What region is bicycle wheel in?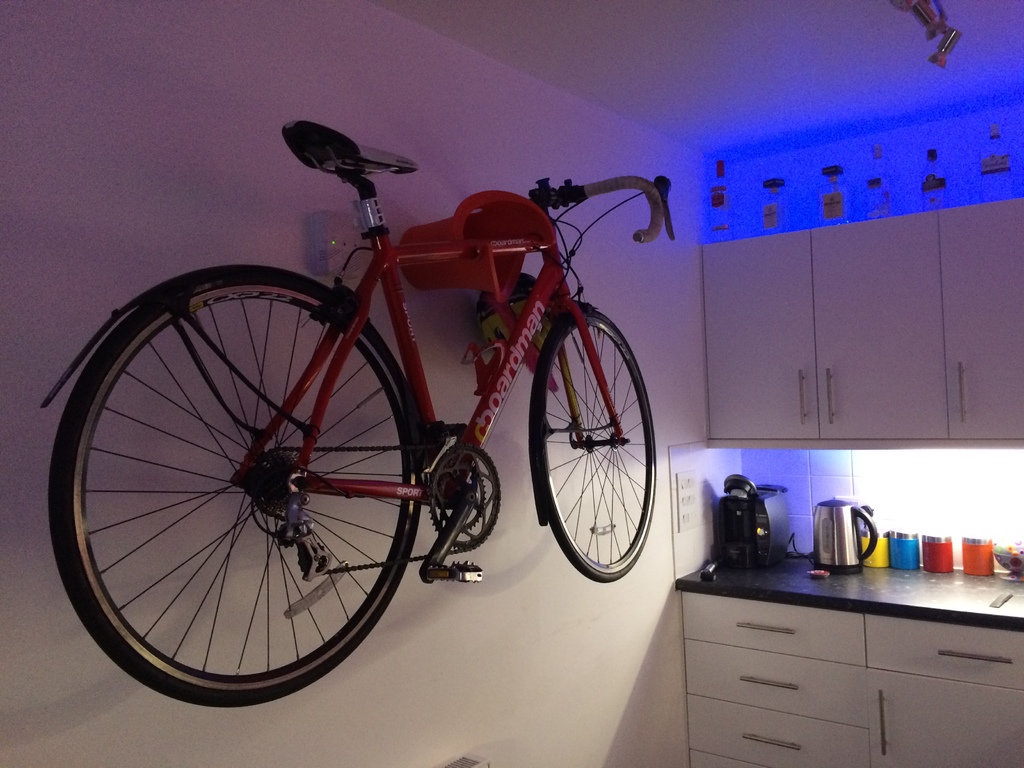
{"x1": 524, "y1": 305, "x2": 660, "y2": 592}.
